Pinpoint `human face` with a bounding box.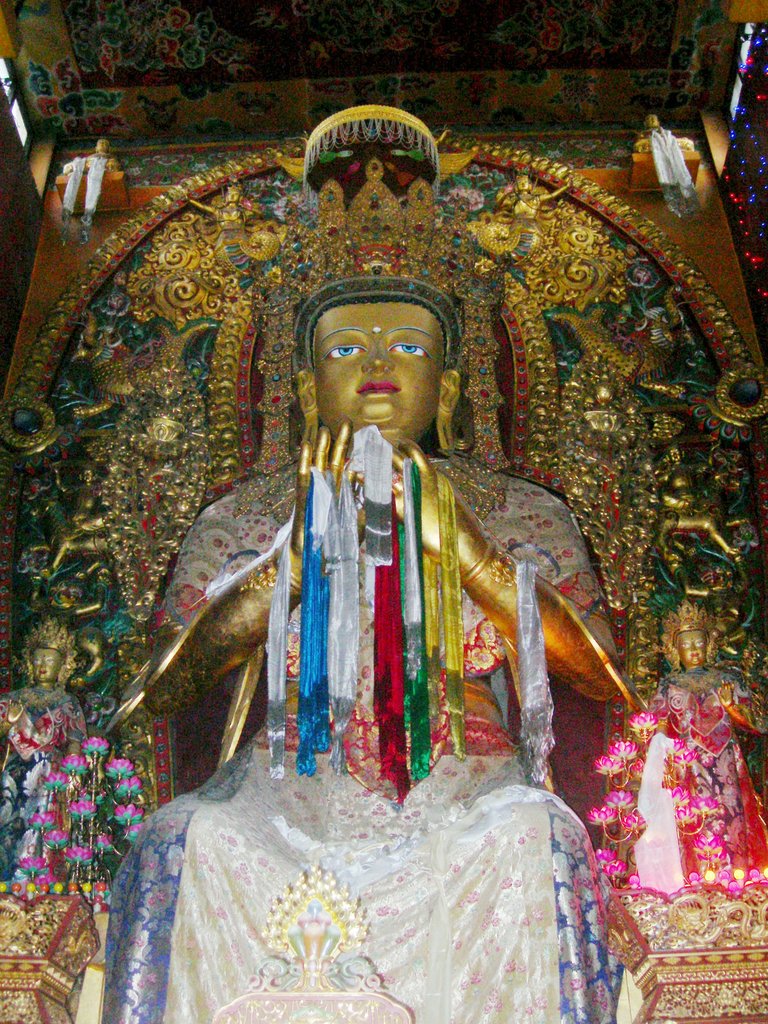
BBox(671, 627, 708, 672).
